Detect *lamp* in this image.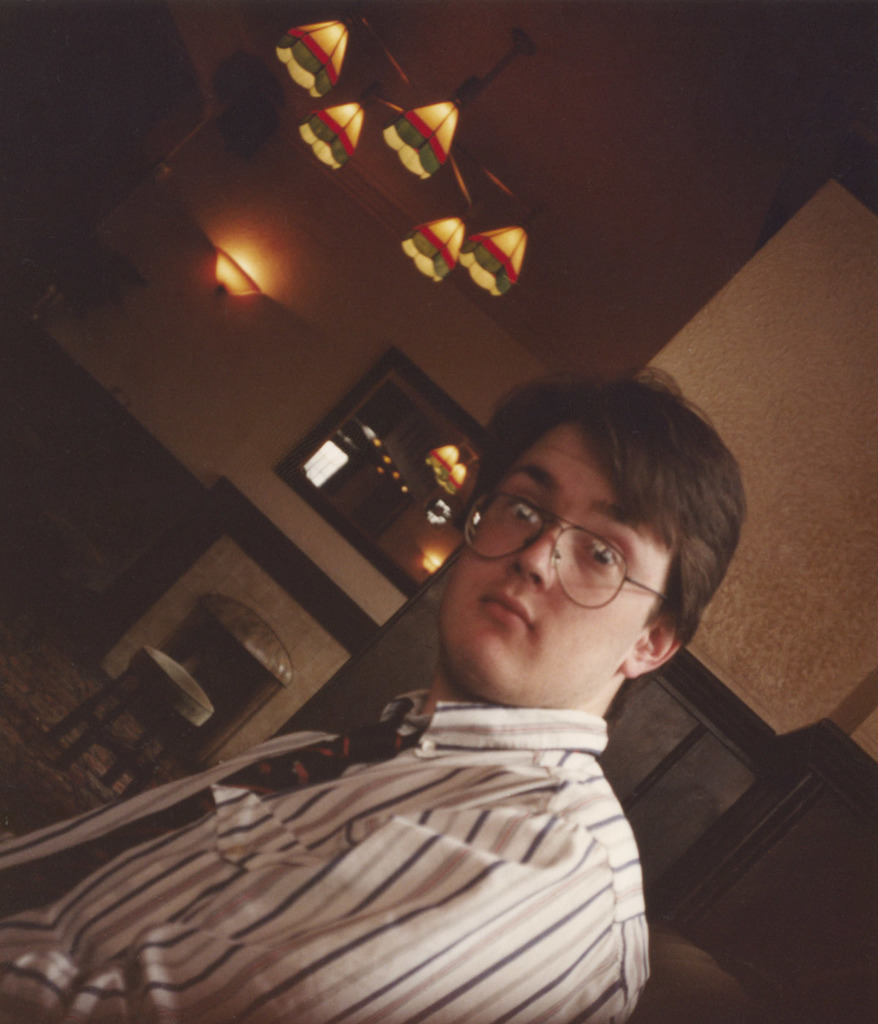
Detection: crop(212, 246, 260, 301).
